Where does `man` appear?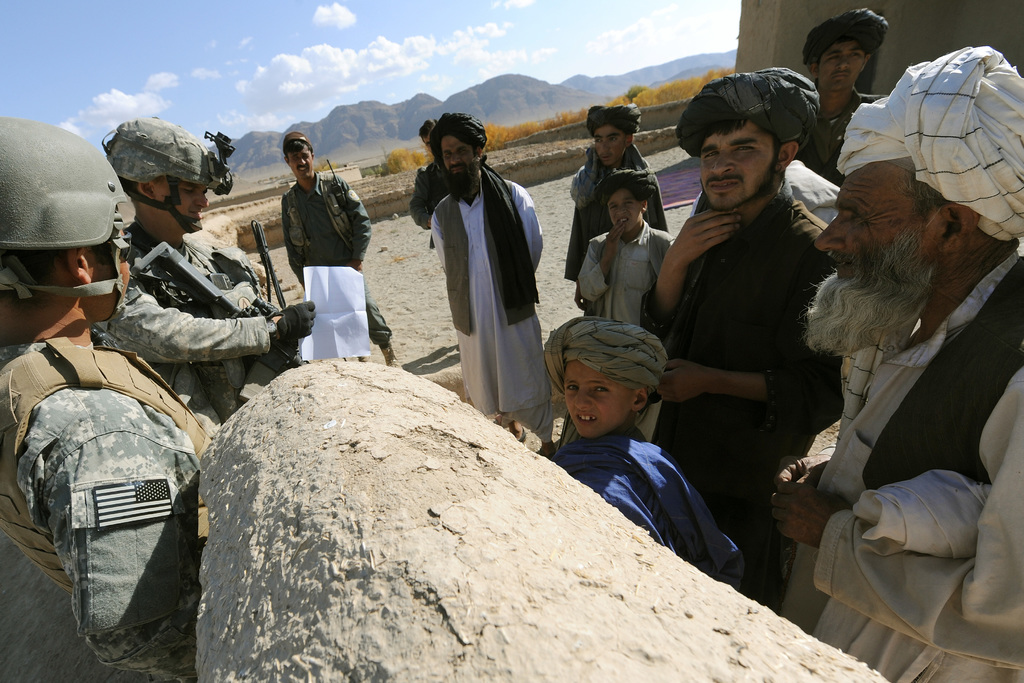
Appears at 649:69:852:535.
